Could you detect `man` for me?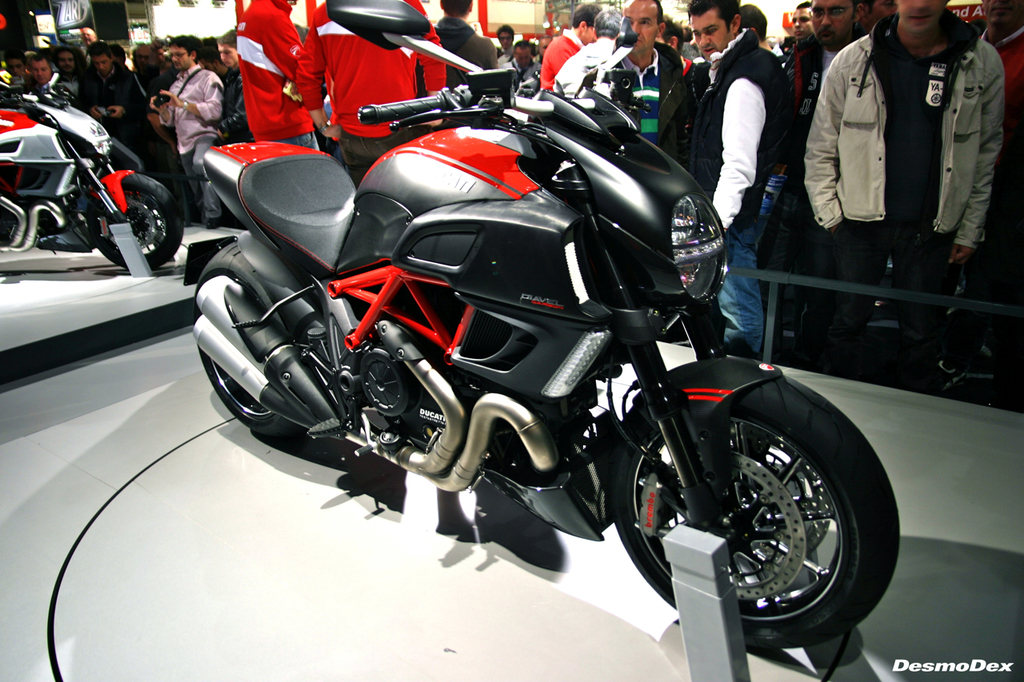
Detection result: (left=229, top=0, right=322, bottom=155).
